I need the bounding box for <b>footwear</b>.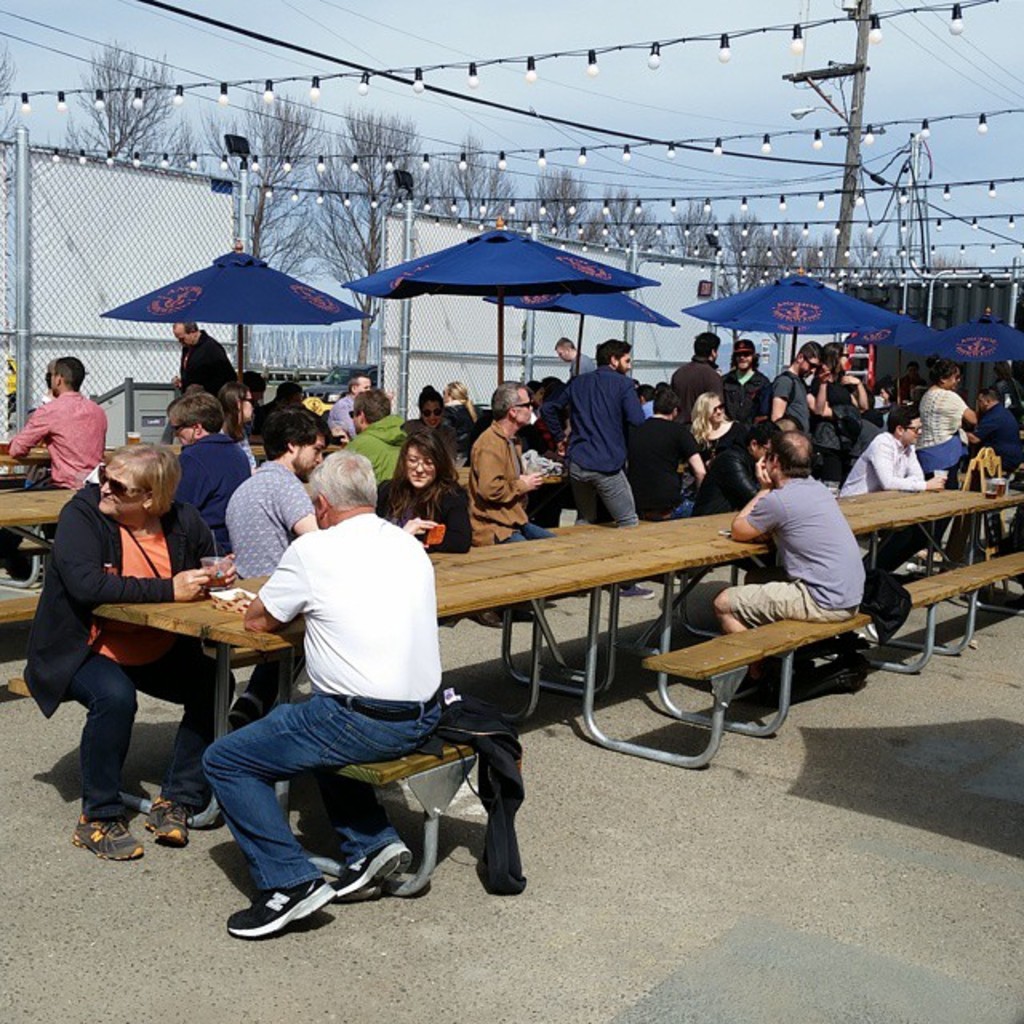
Here it is: (477,605,506,634).
